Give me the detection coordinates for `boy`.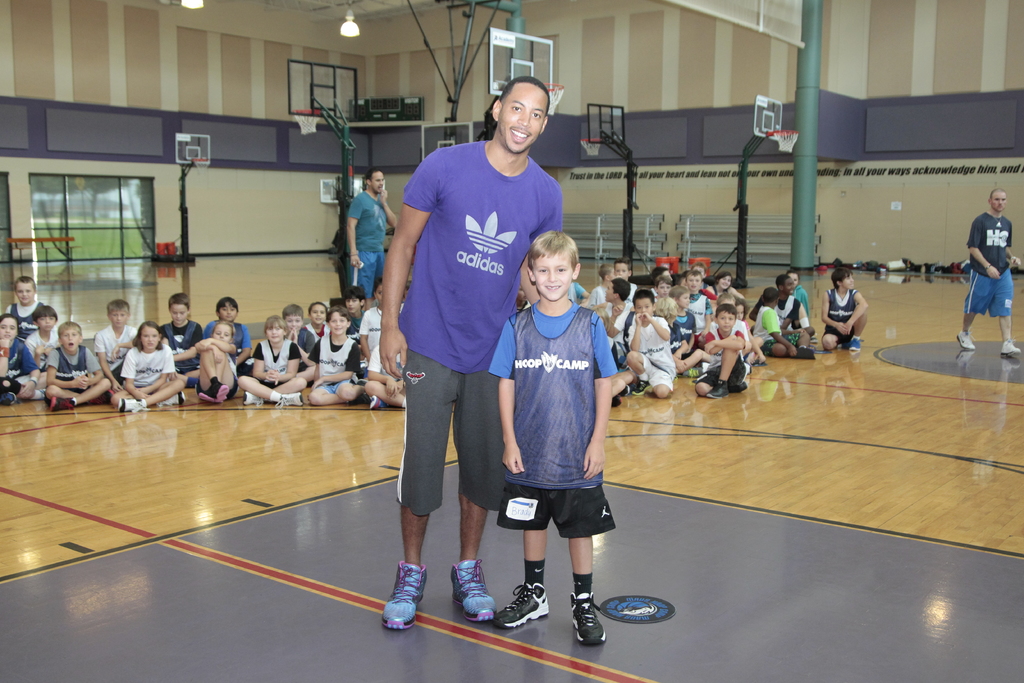
{"x1": 785, "y1": 267, "x2": 815, "y2": 325}.
